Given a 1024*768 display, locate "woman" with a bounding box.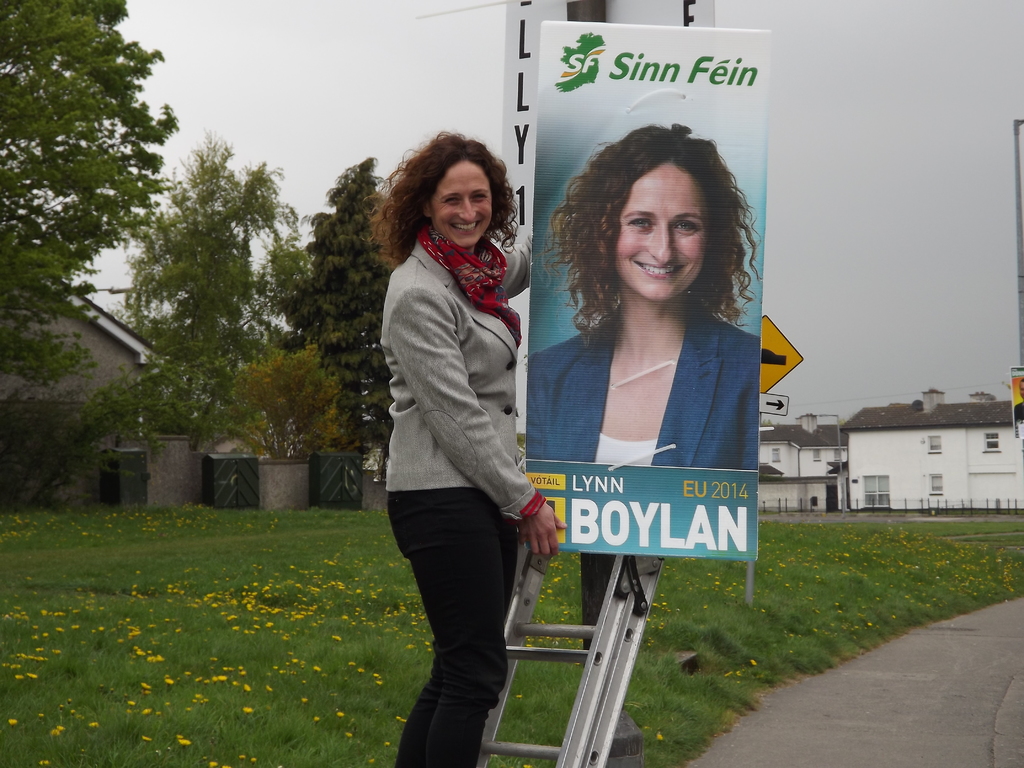
Located: bbox=(525, 123, 760, 472).
